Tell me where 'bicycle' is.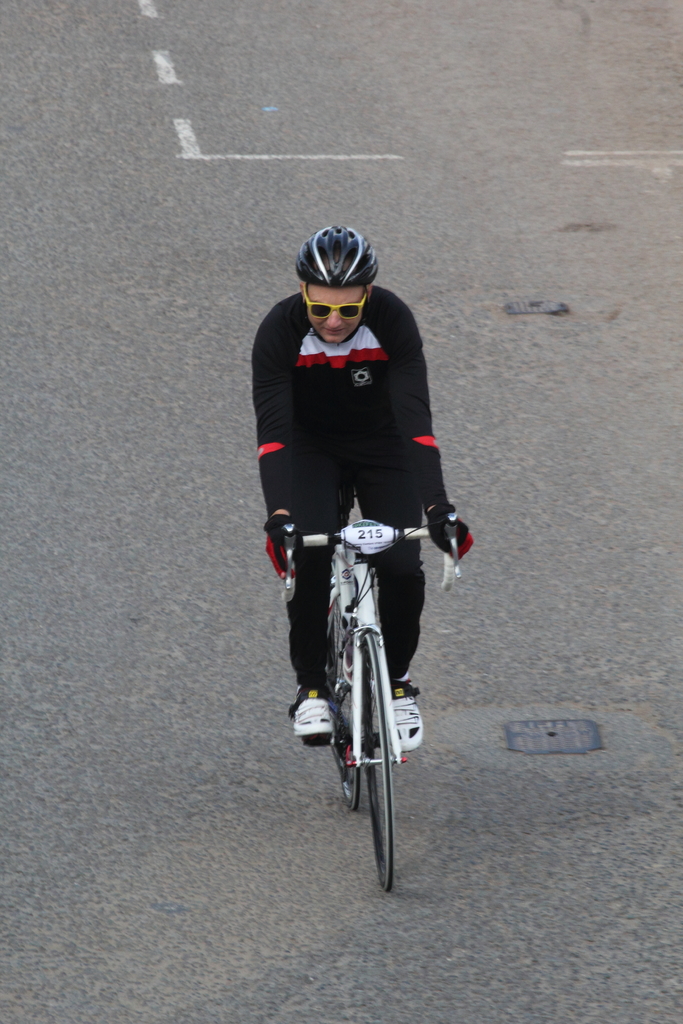
'bicycle' is at 268 527 453 879.
